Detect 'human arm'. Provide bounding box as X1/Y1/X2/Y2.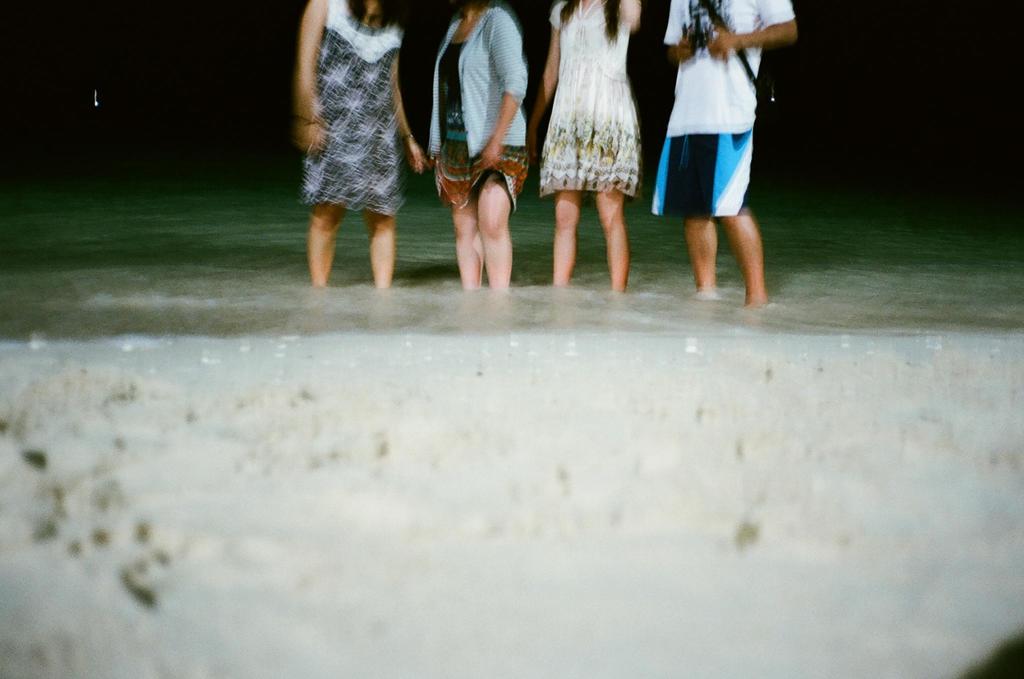
714/4/824/60.
